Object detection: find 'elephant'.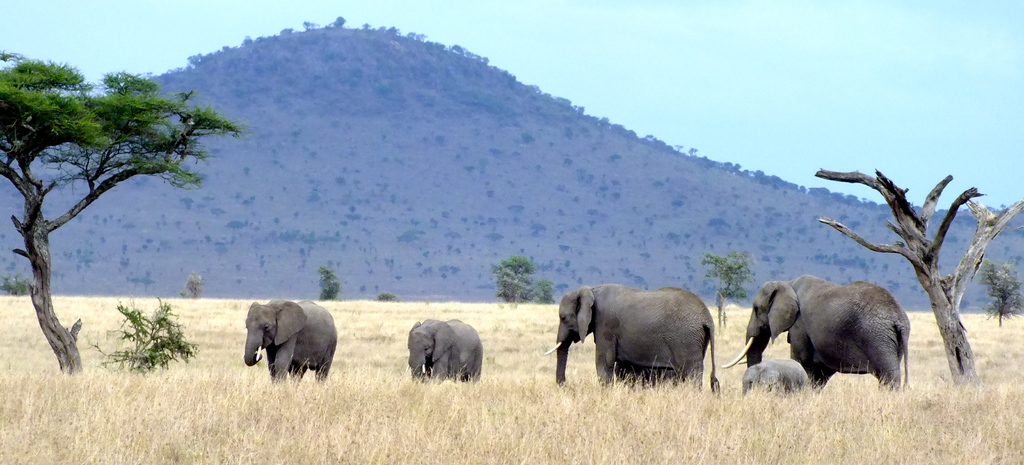
box(732, 356, 813, 402).
